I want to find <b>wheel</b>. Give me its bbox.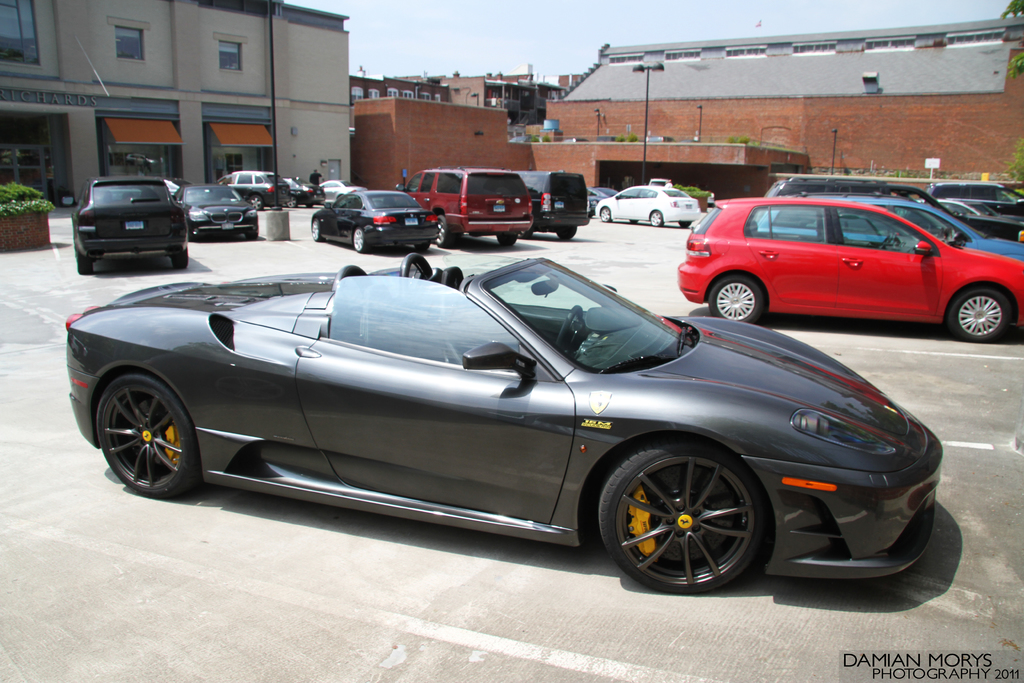
[left=601, top=210, right=612, bottom=220].
